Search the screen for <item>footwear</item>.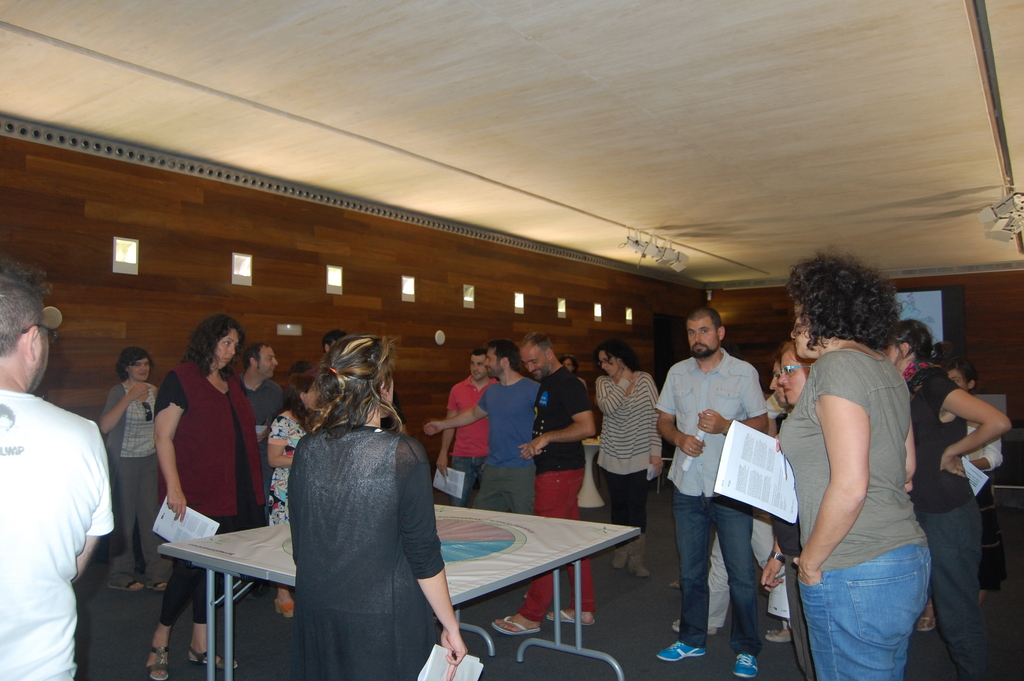
Found at box=[916, 616, 940, 635].
